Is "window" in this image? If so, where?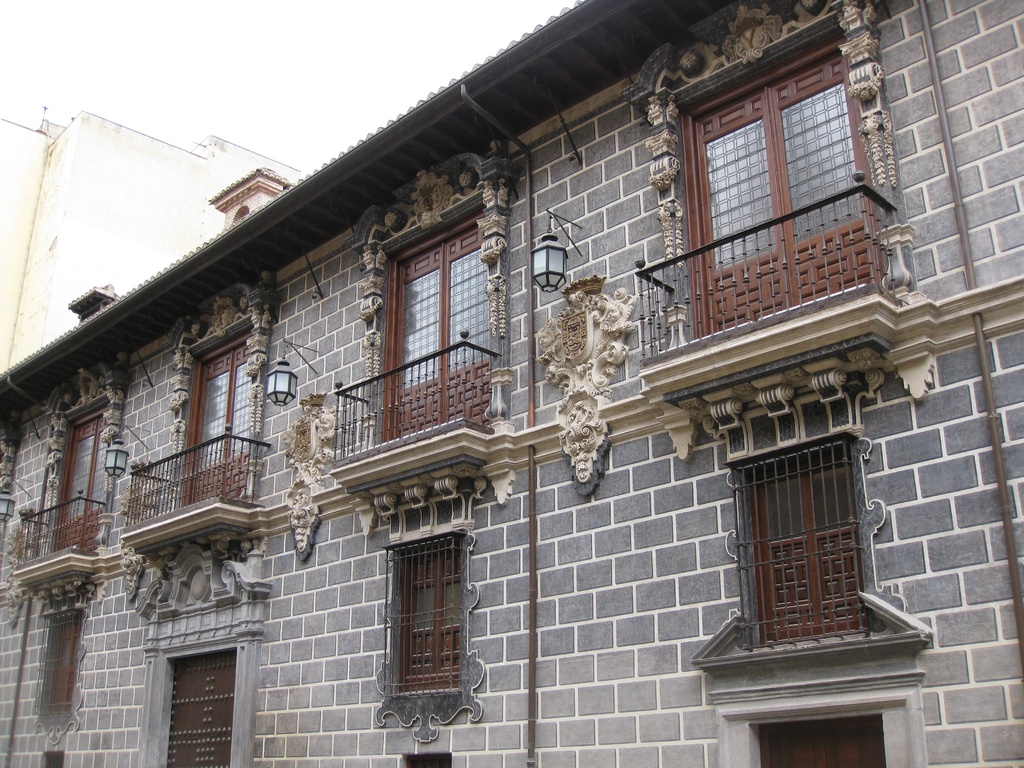
Yes, at bbox=(44, 415, 116, 567).
